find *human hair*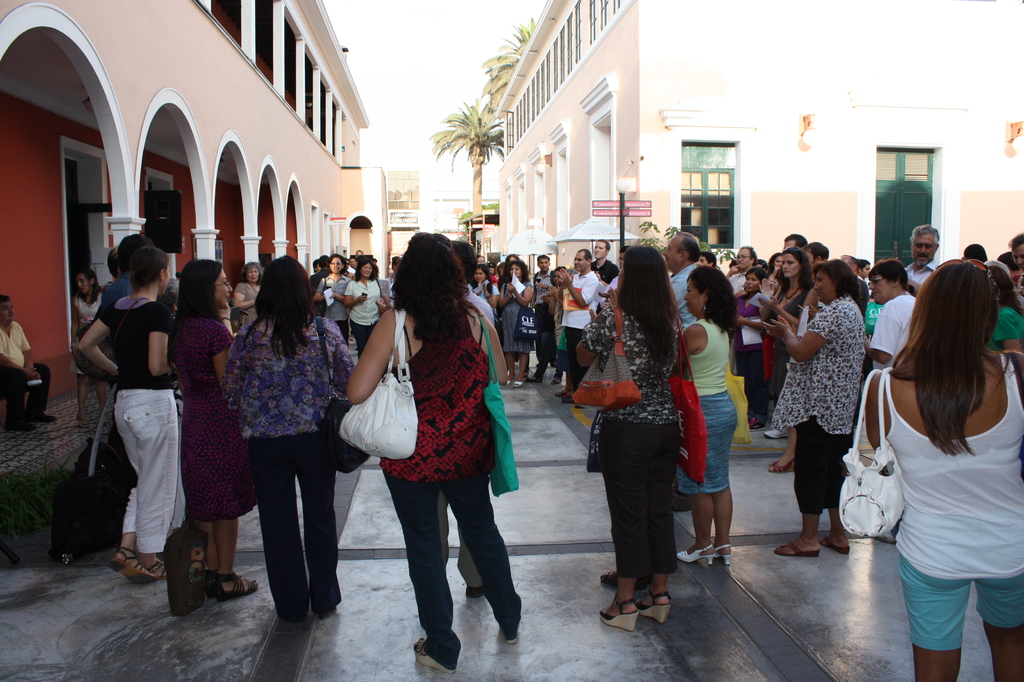
pyautogui.locateOnScreen(106, 248, 113, 277)
